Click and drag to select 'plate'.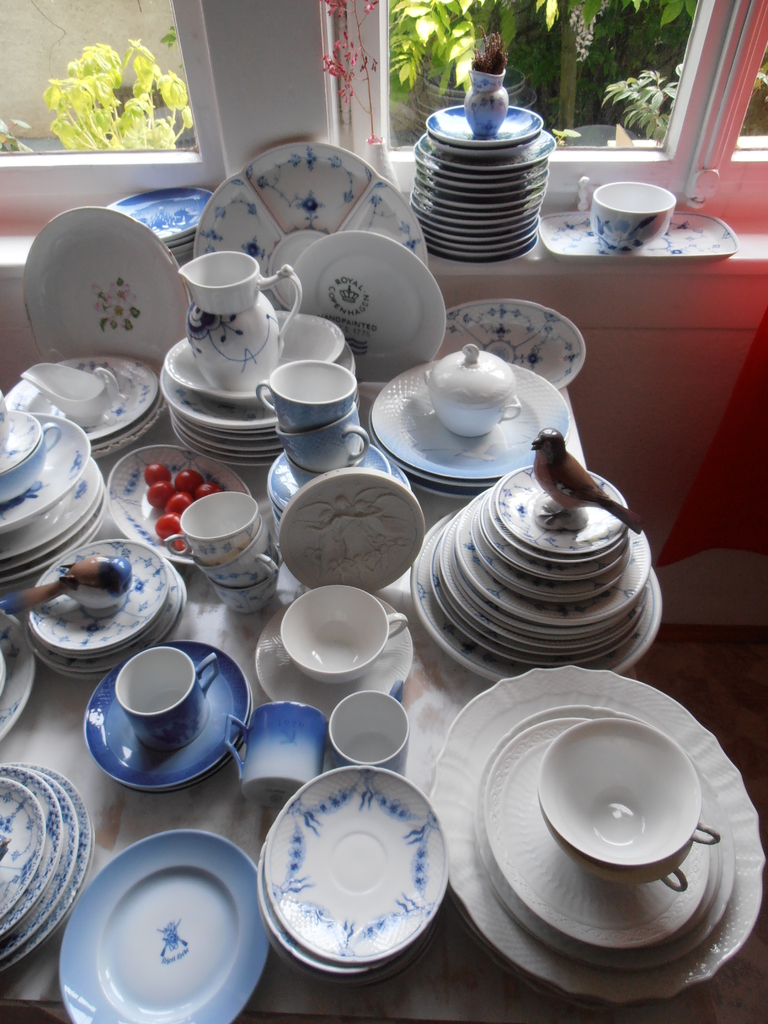
Selection: select_region(534, 207, 735, 259).
